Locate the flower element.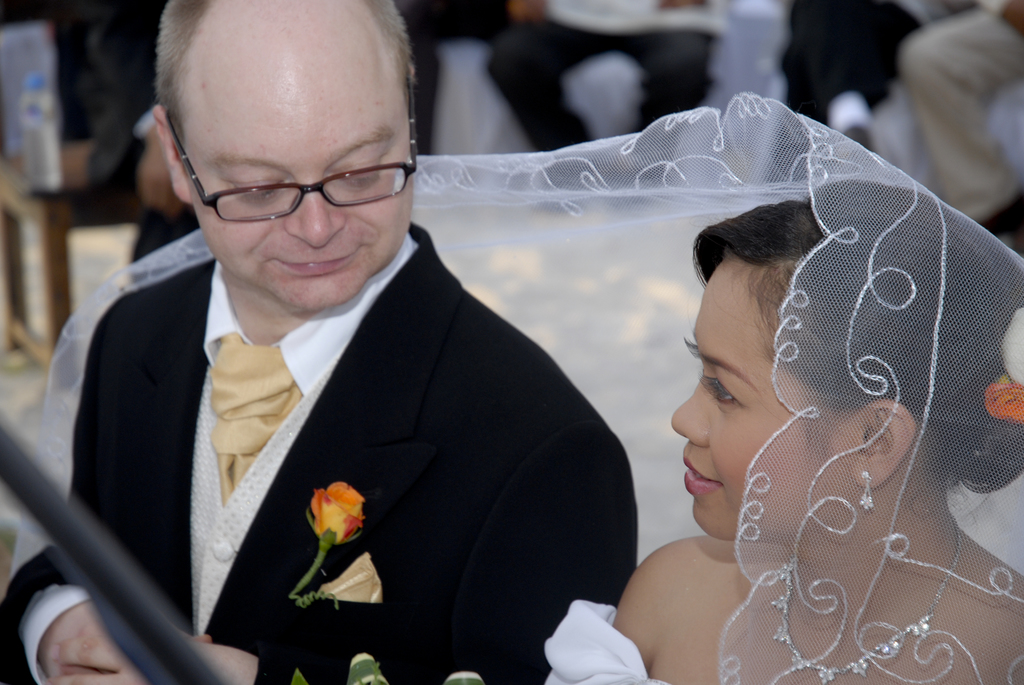
Element bbox: (309, 481, 362, 545).
